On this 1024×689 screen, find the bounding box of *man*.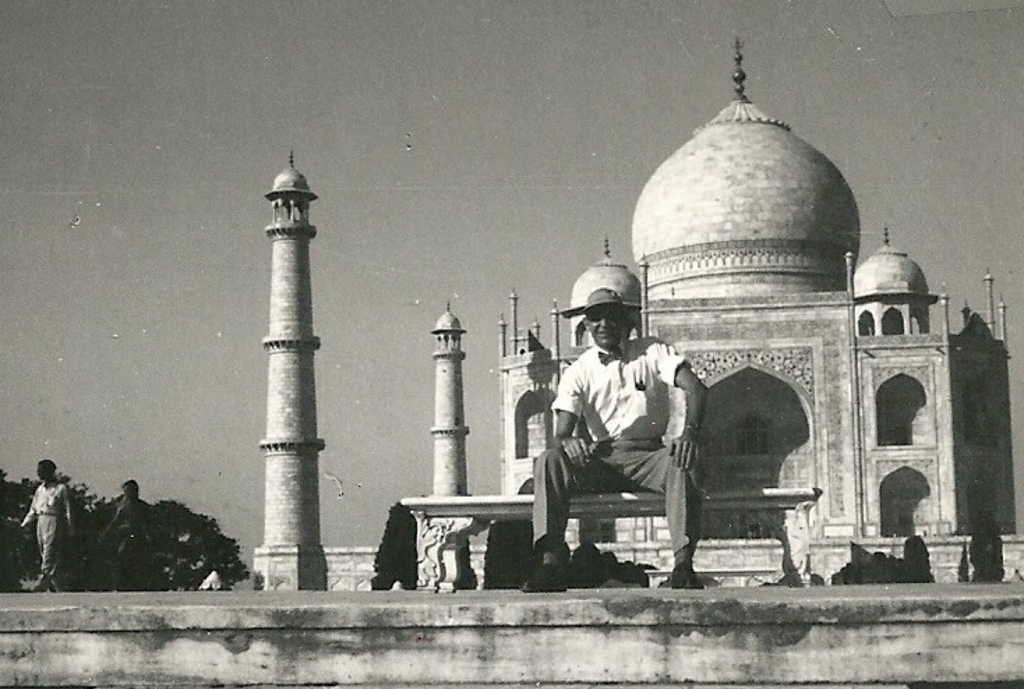
Bounding box: region(15, 459, 75, 600).
